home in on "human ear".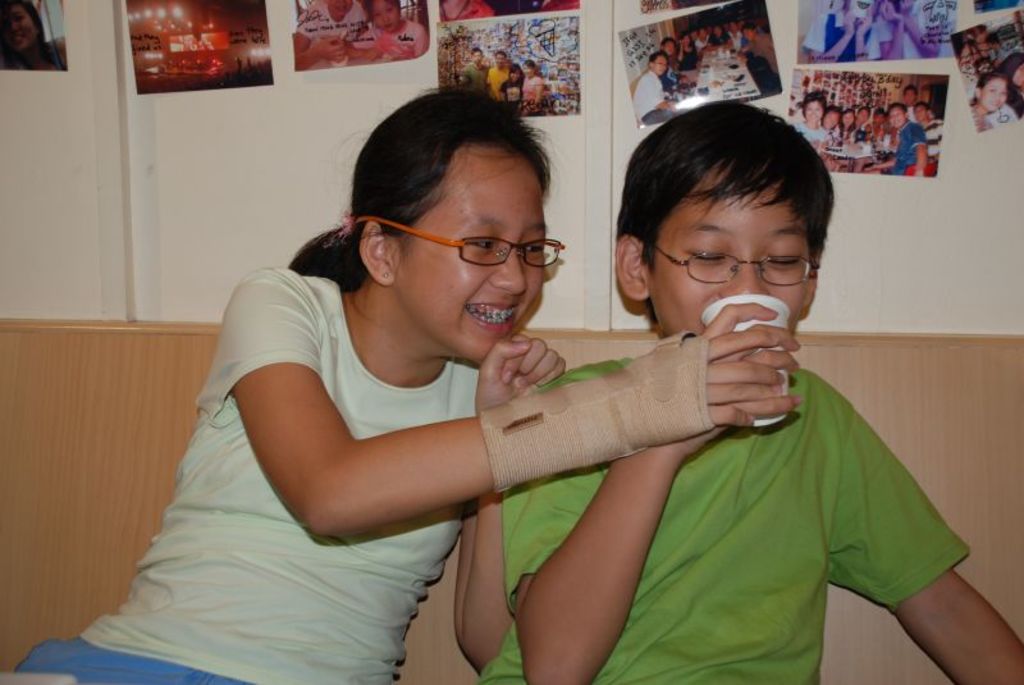
Homed in at <box>804,259,819,318</box>.
